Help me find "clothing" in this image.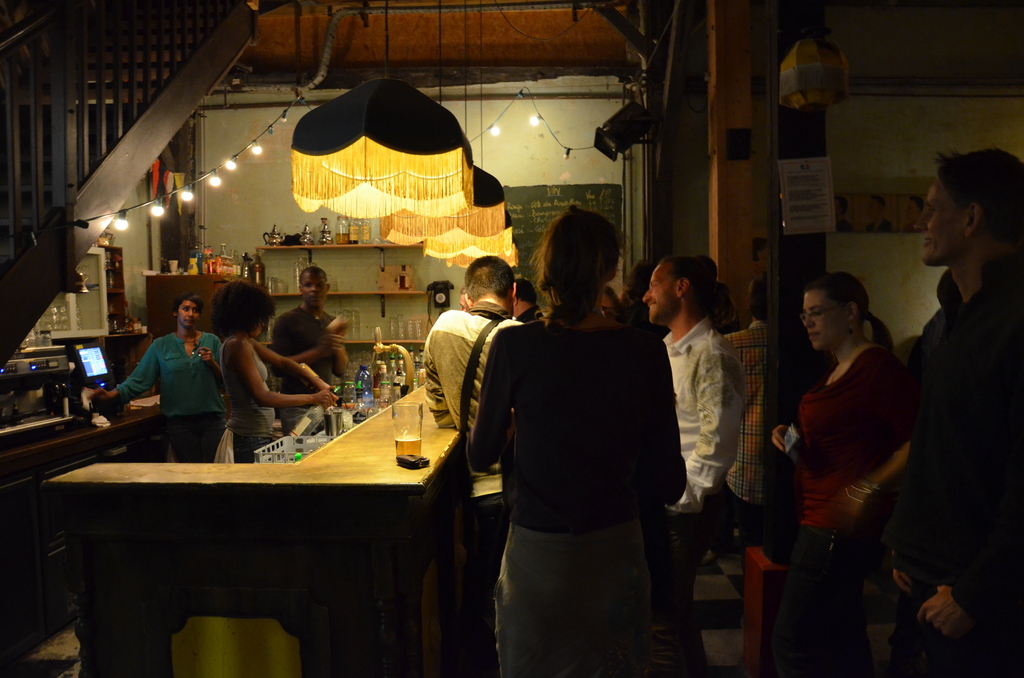
Found it: region(116, 309, 227, 460).
